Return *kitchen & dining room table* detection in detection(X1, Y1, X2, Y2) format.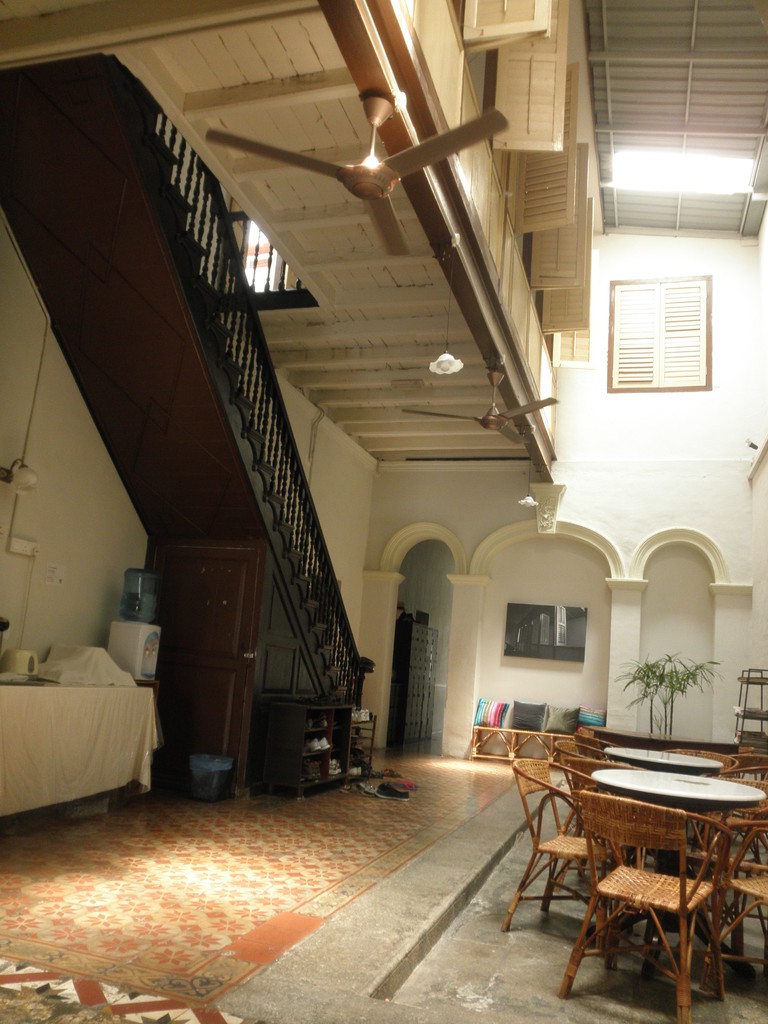
detection(604, 746, 723, 779).
